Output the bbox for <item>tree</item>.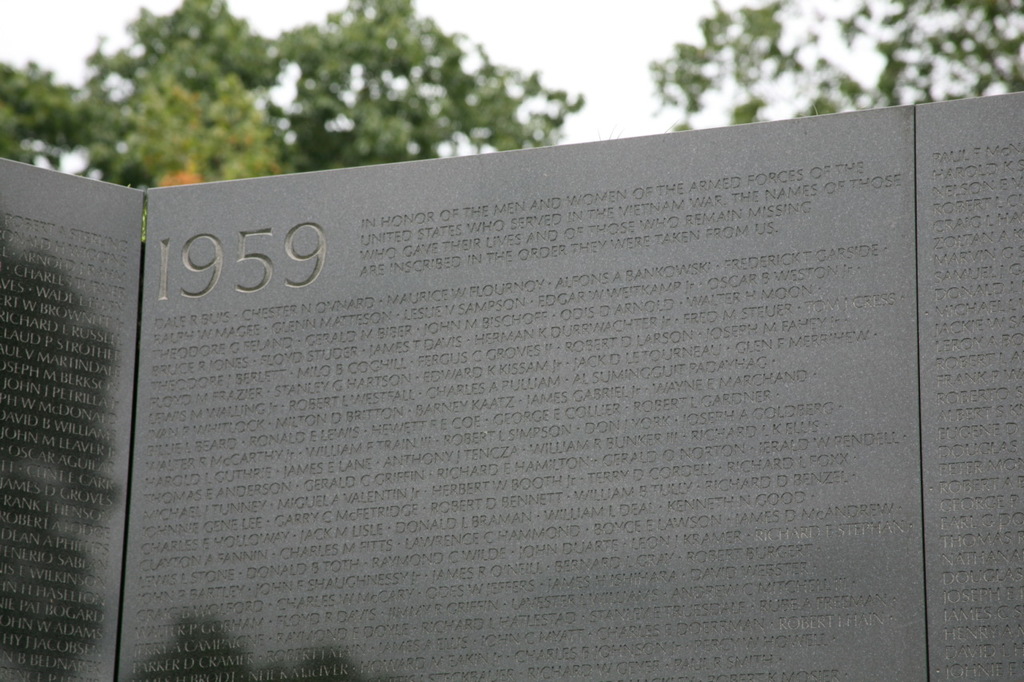
0 0 587 189.
